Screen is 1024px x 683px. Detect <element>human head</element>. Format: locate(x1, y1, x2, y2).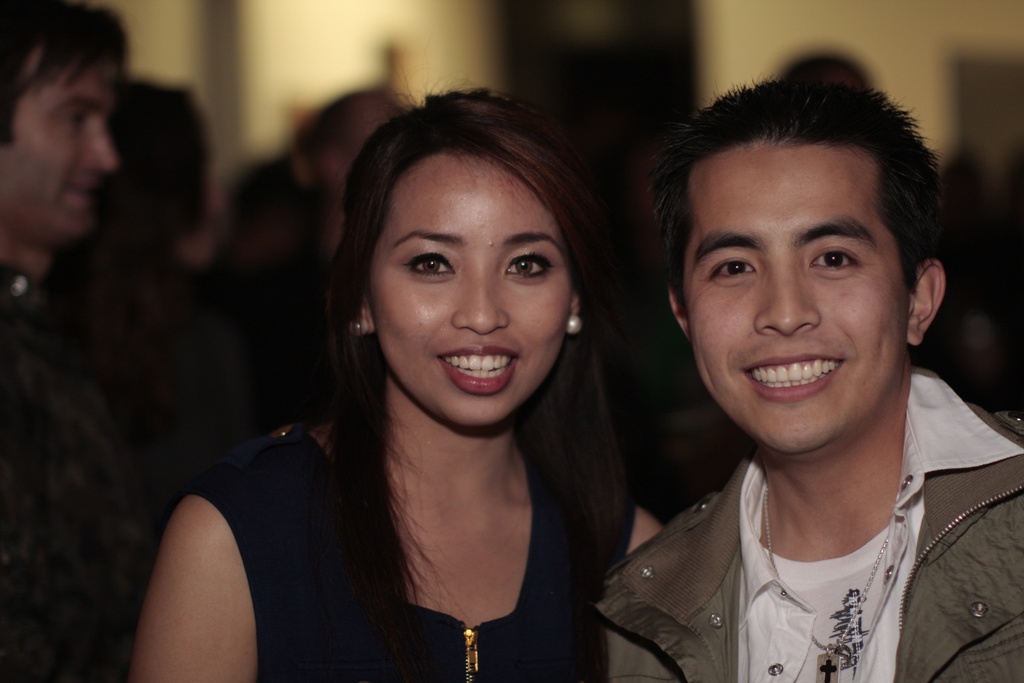
locate(81, 84, 223, 265).
